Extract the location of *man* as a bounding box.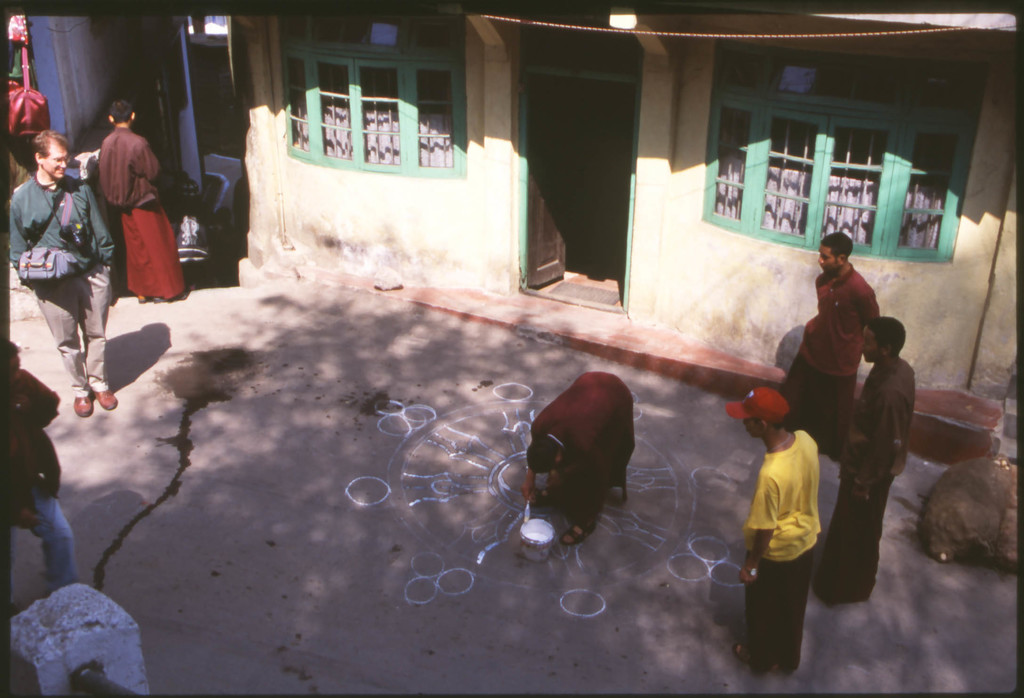
left=3, top=129, right=120, bottom=419.
